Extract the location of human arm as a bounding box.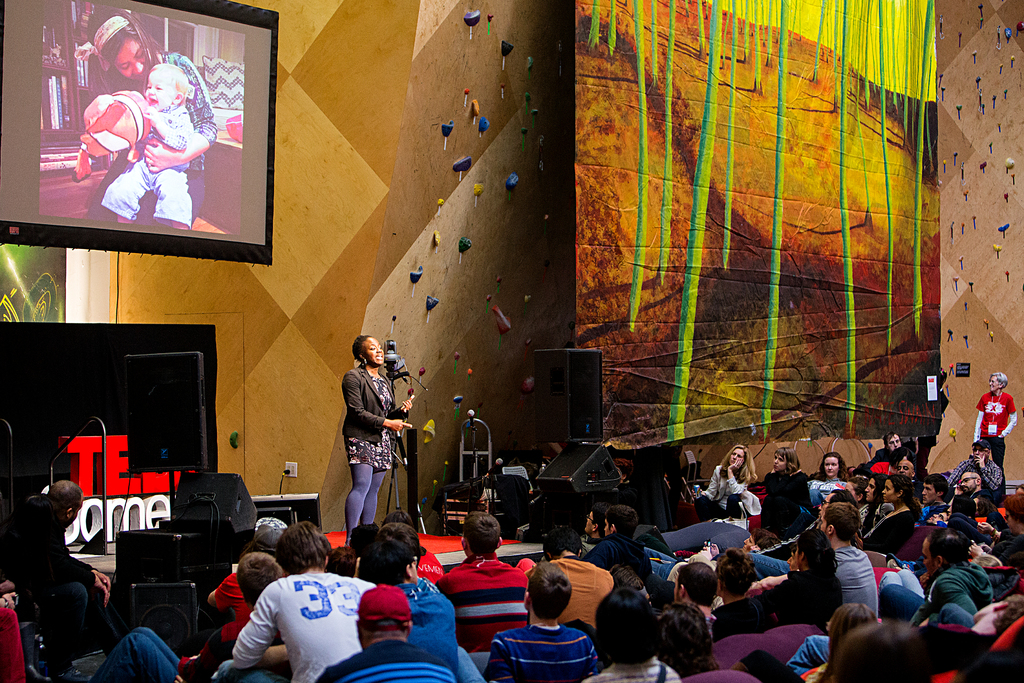
216 597 289 674.
